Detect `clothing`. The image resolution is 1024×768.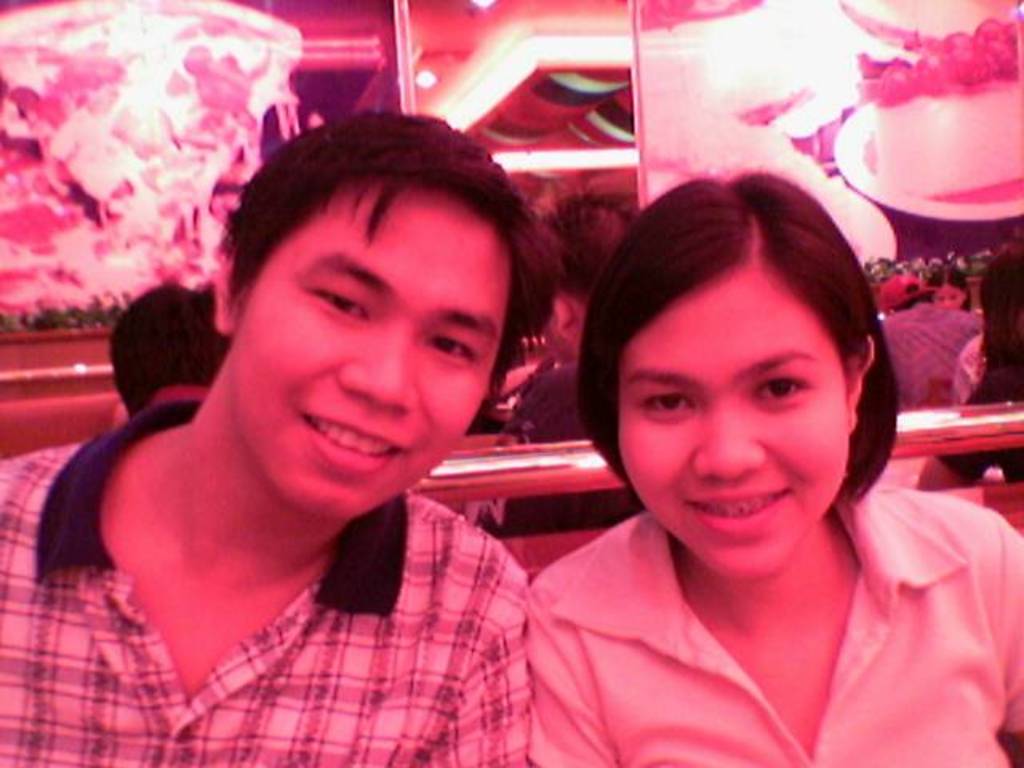
(493,344,605,451).
